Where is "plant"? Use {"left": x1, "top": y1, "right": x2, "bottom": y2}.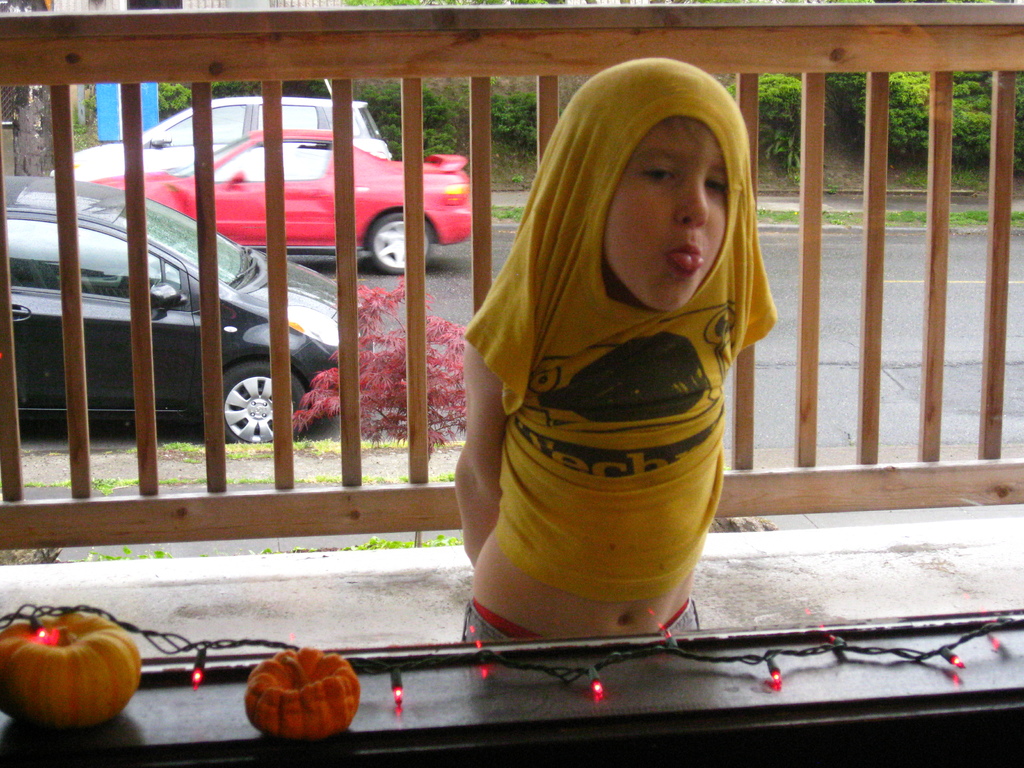
{"left": 489, "top": 201, "right": 520, "bottom": 222}.
